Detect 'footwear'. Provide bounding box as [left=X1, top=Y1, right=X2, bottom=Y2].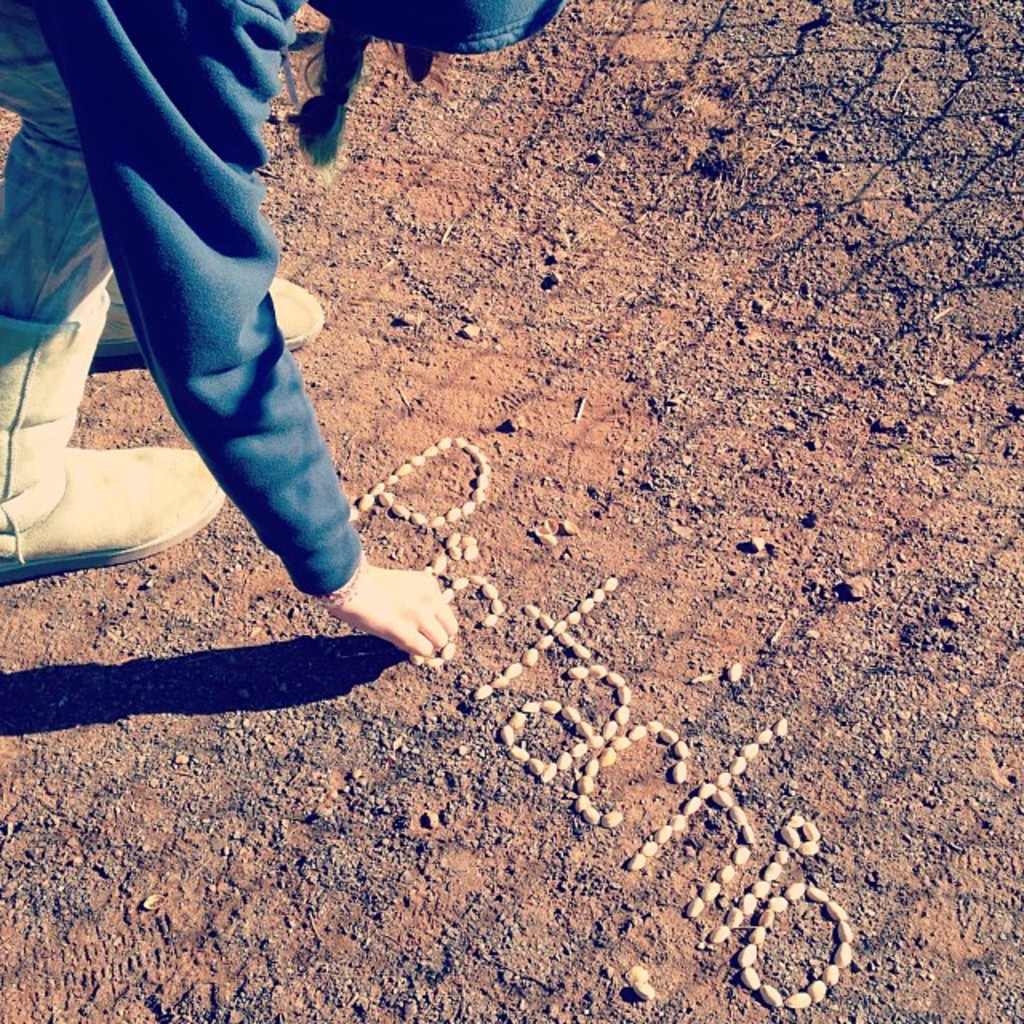
[left=5, top=390, right=211, bottom=587].
